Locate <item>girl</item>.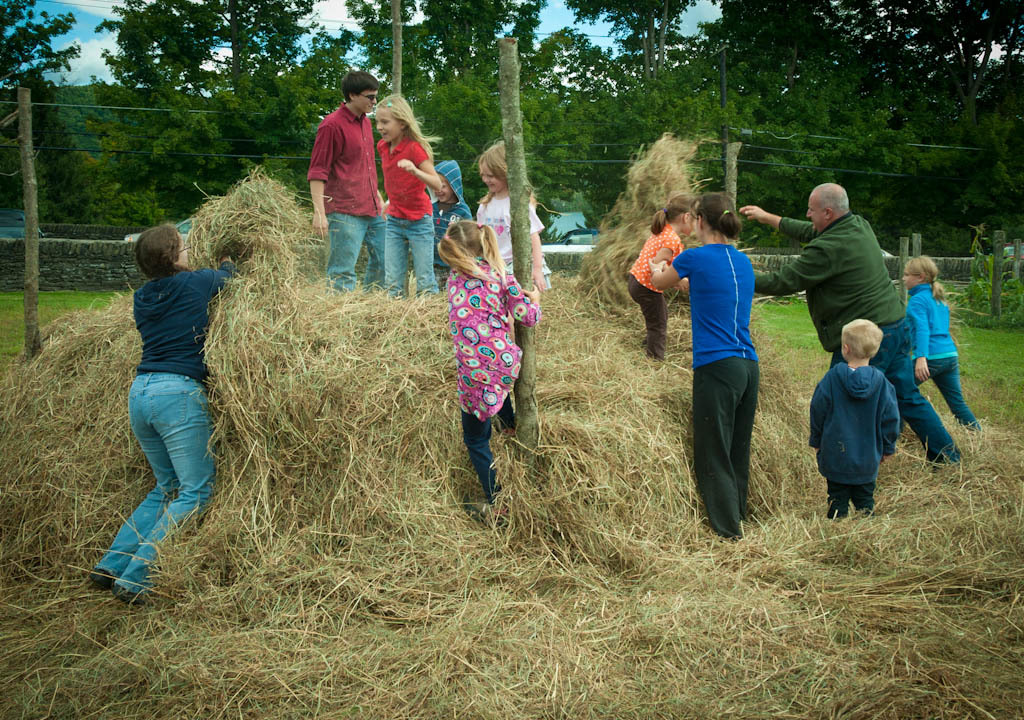
Bounding box: l=629, t=195, r=696, b=360.
